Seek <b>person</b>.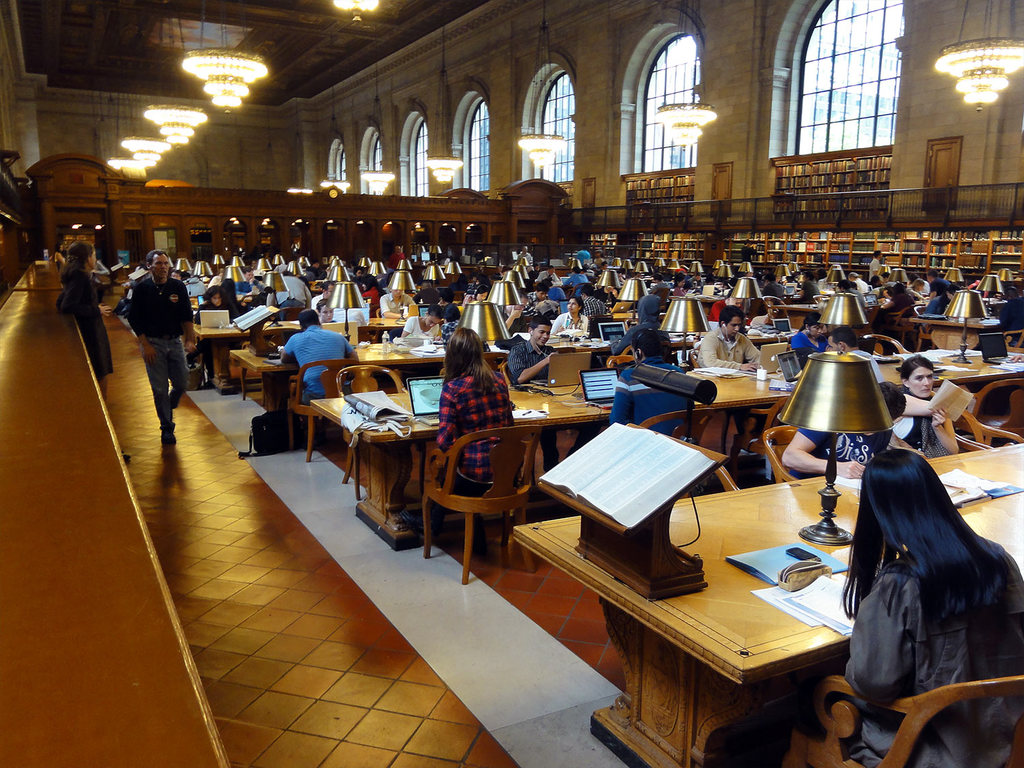
129, 242, 185, 441.
